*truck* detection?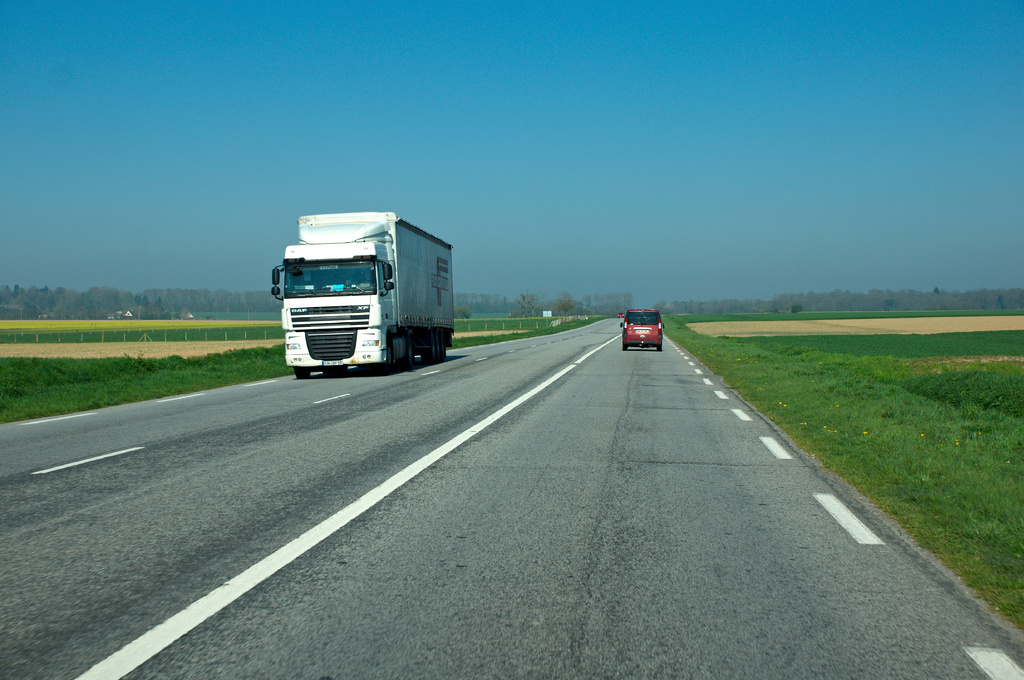
(268,204,464,384)
